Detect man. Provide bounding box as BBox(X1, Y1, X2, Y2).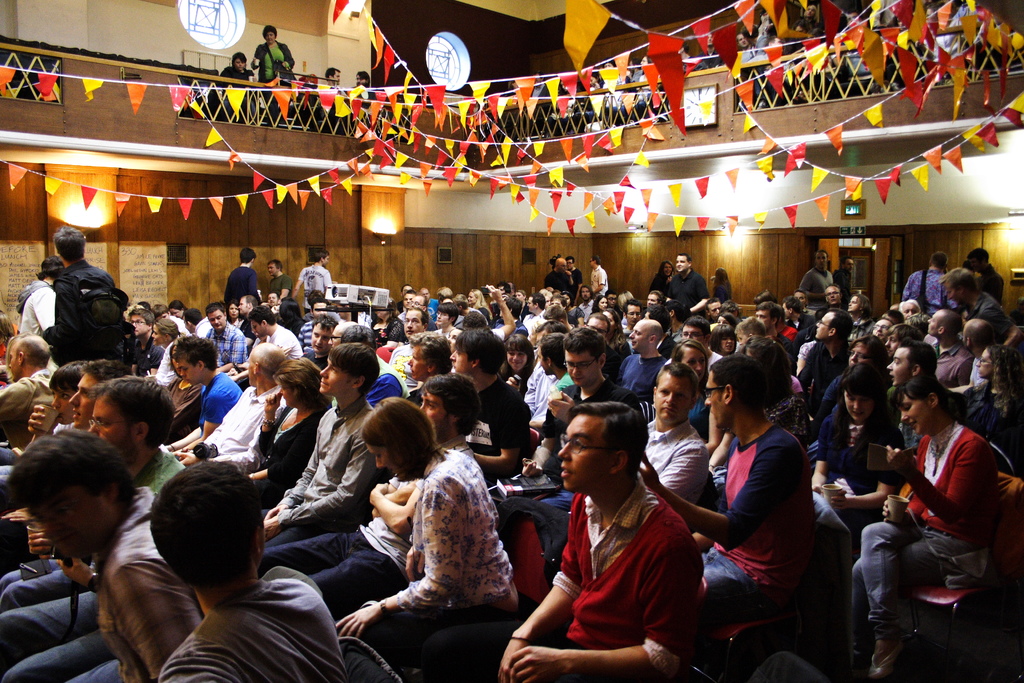
BBox(538, 253, 575, 292).
